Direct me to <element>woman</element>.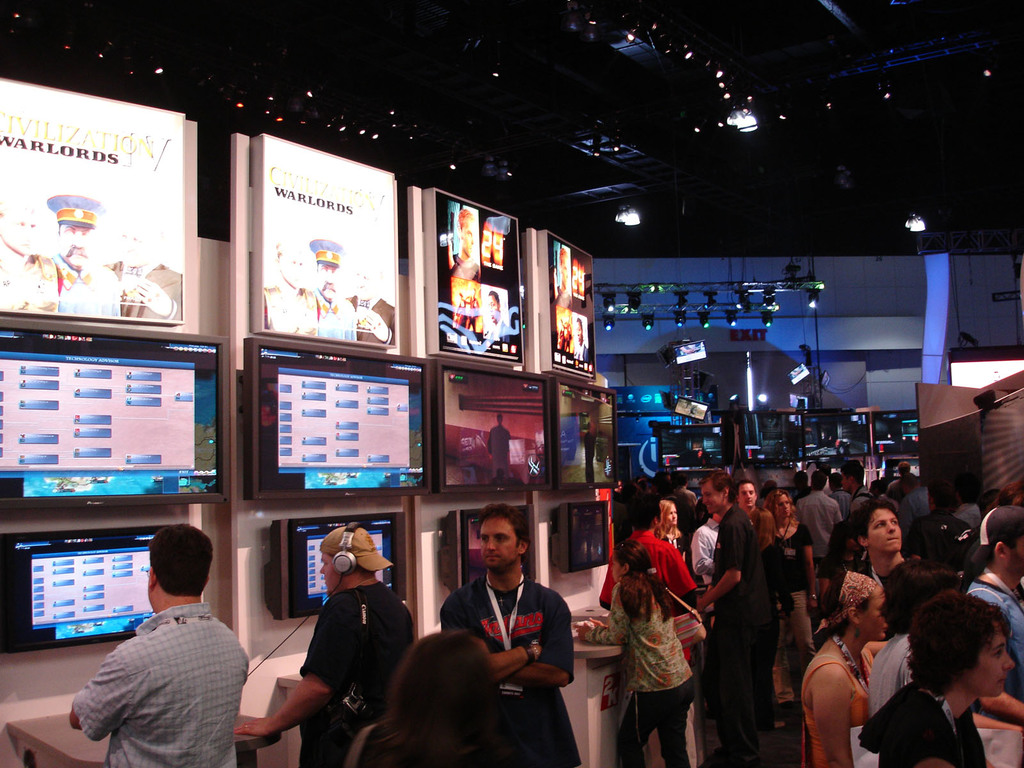
Direction: rect(656, 497, 689, 570).
